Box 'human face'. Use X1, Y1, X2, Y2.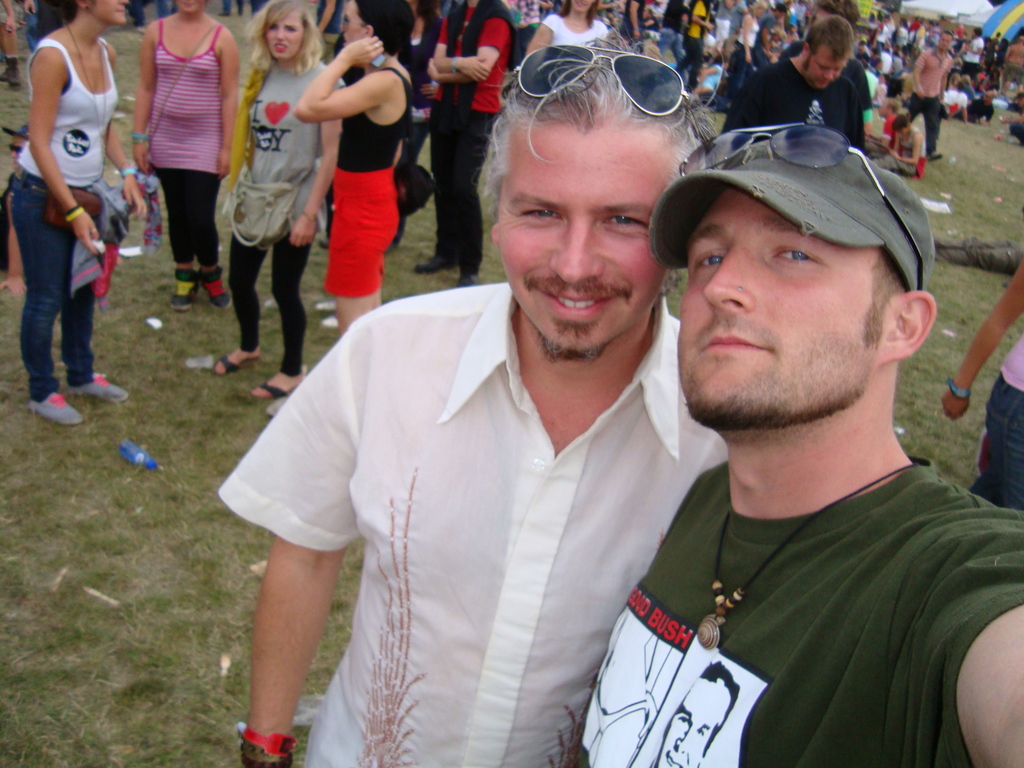
806, 49, 849, 92.
